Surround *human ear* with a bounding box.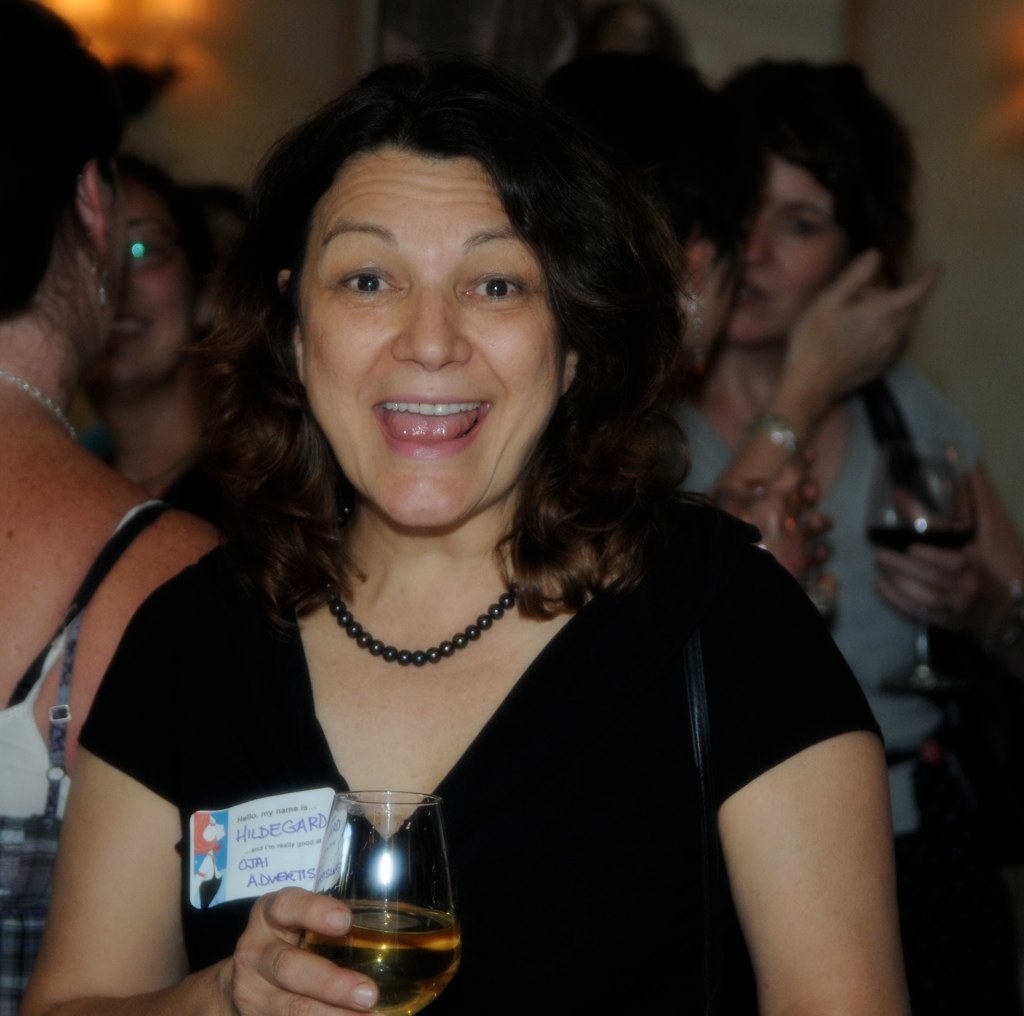
BBox(279, 264, 307, 391).
